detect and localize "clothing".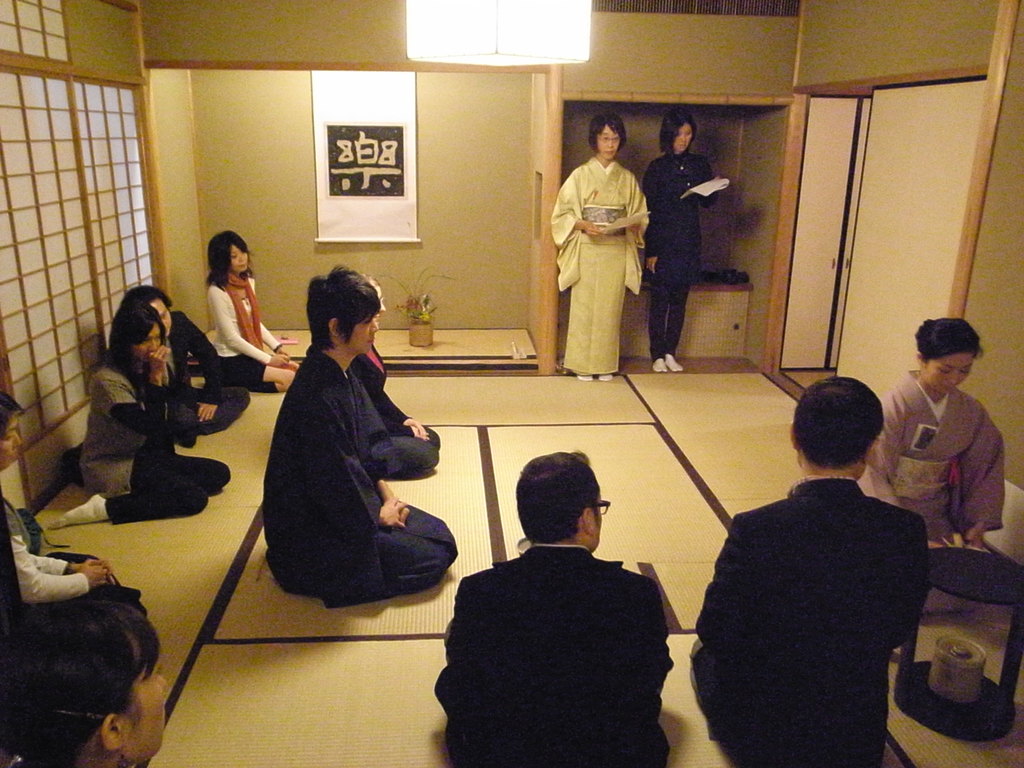
Localized at (691, 471, 939, 767).
